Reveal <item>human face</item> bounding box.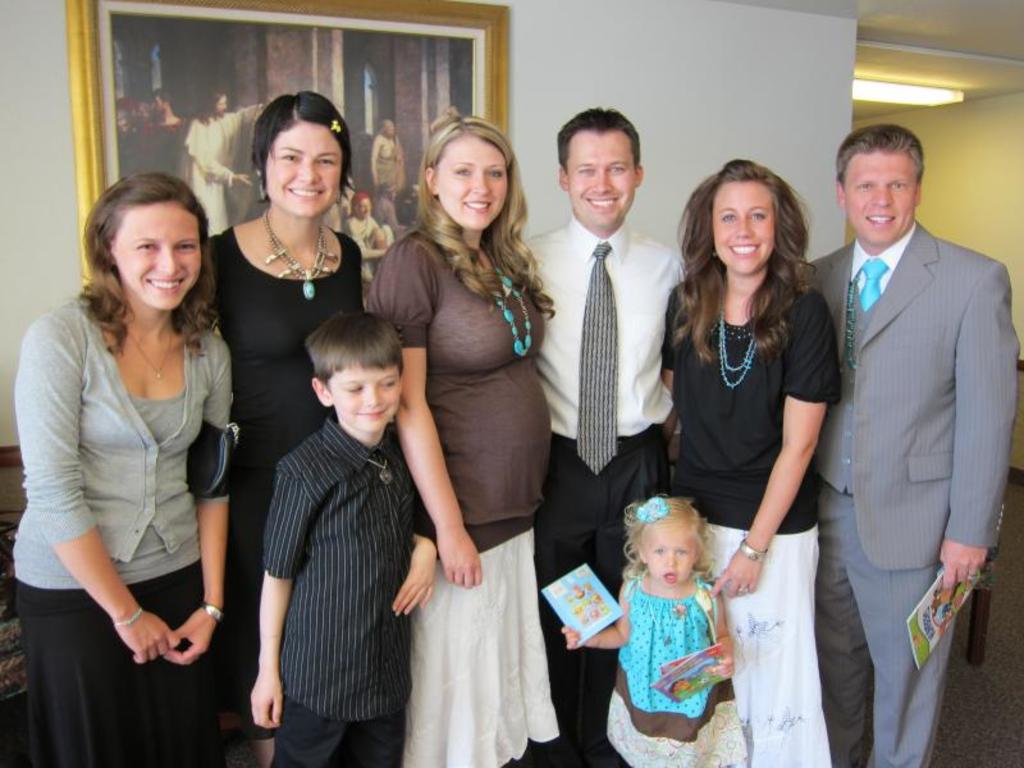
Revealed: <box>111,202,202,308</box>.
